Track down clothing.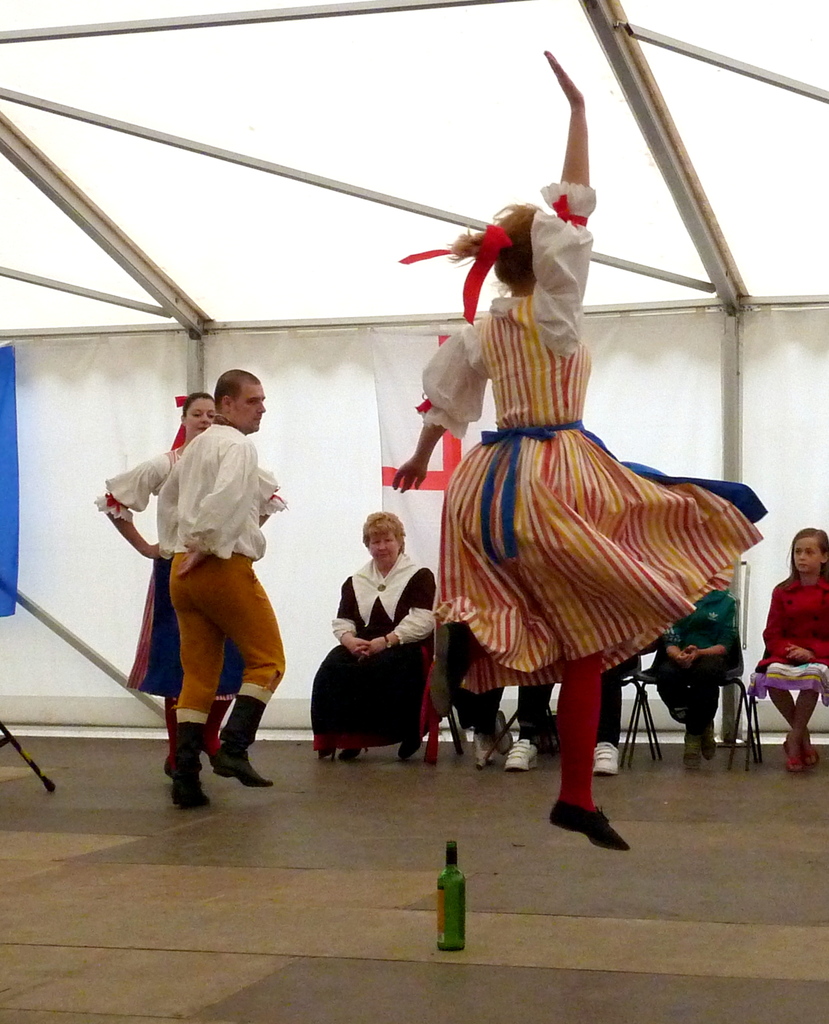
Tracked to [x1=98, y1=447, x2=285, y2=702].
